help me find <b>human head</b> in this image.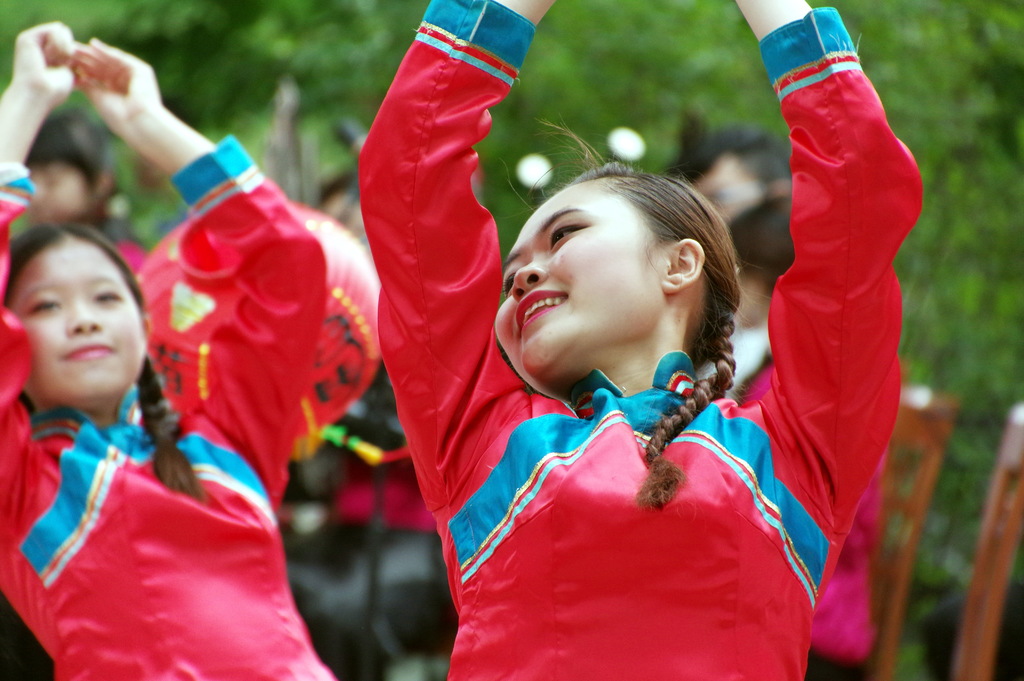
Found it: locate(721, 188, 800, 330).
